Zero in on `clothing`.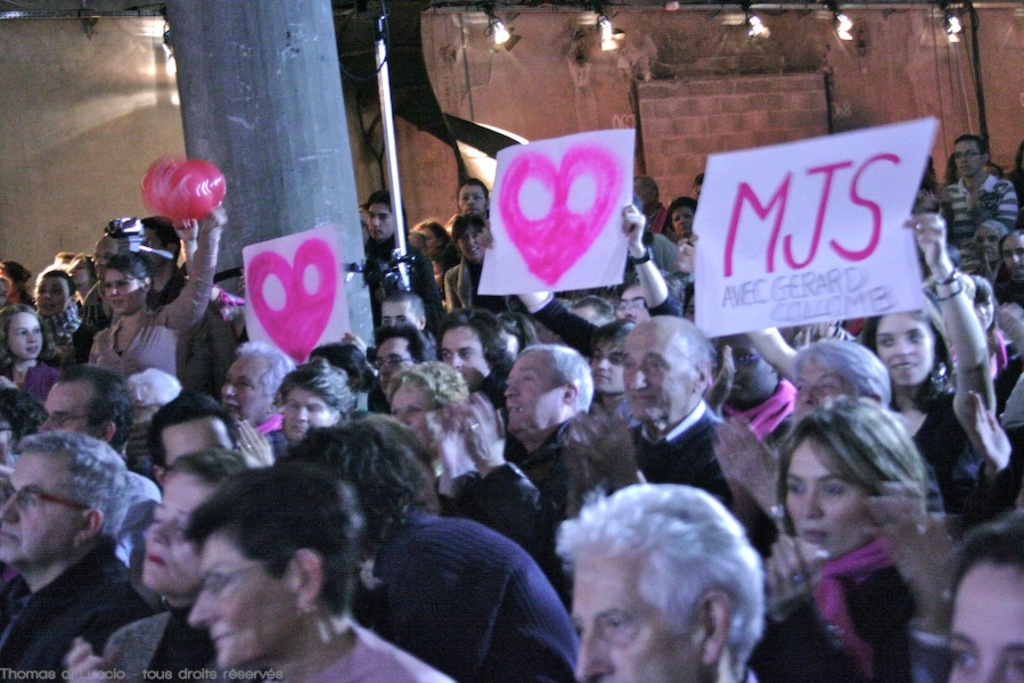
Zeroed in: 329/507/588/677.
